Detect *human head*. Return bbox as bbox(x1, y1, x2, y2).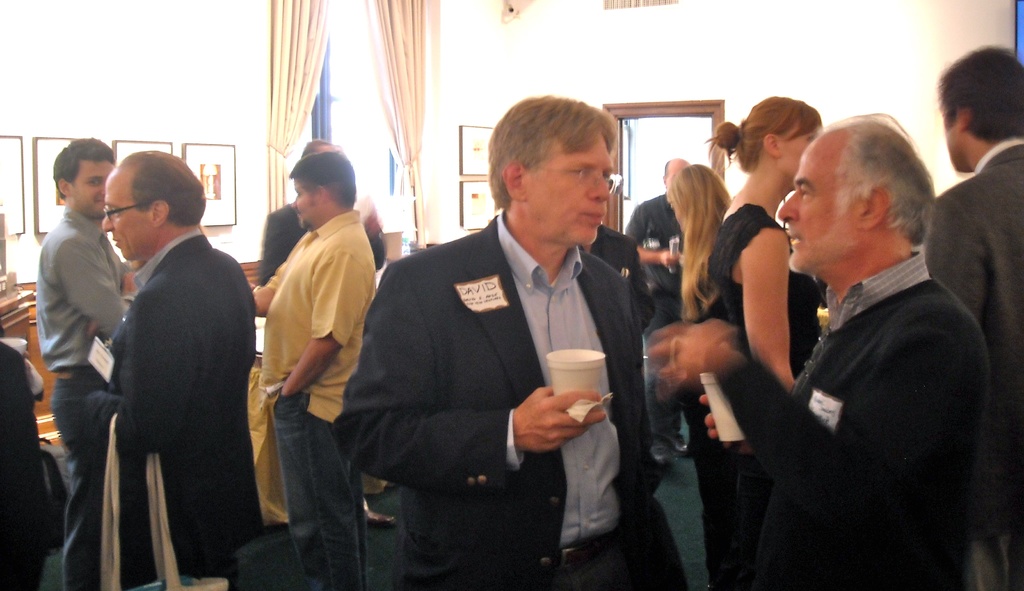
bbox(665, 163, 728, 235).
